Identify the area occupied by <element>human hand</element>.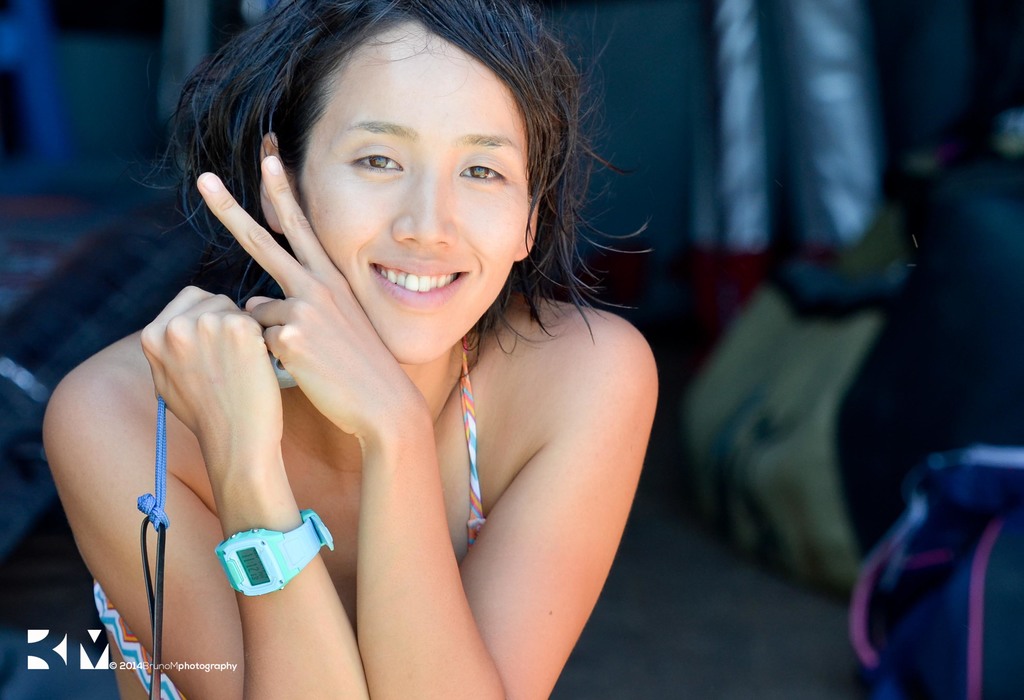
Area: (x1=196, y1=156, x2=427, y2=437).
